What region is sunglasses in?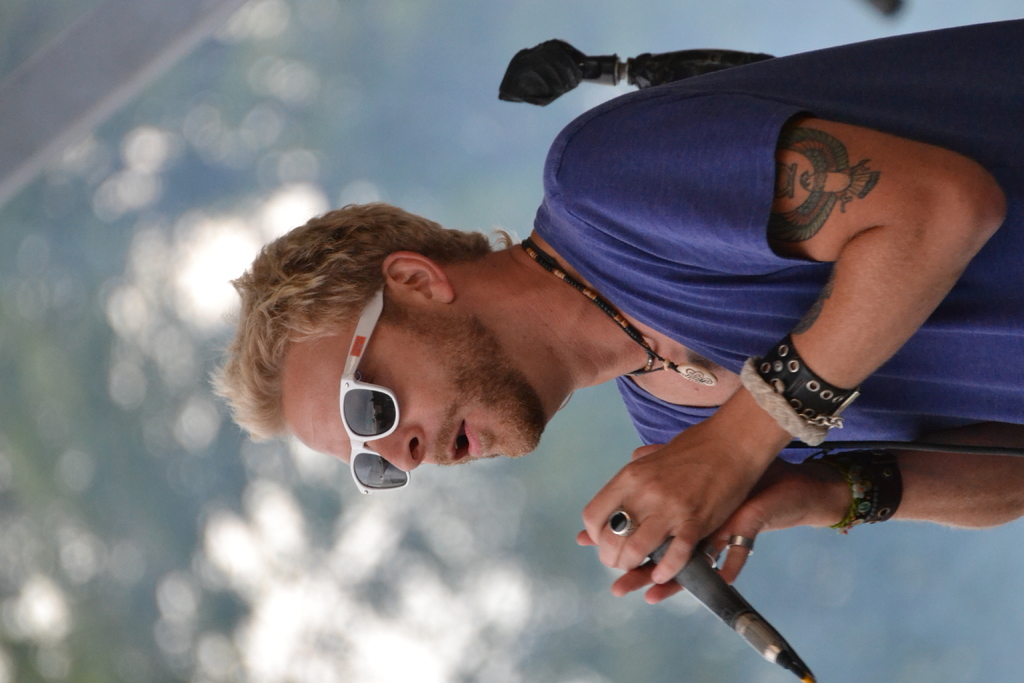
x1=340, y1=278, x2=412, y2=497.
